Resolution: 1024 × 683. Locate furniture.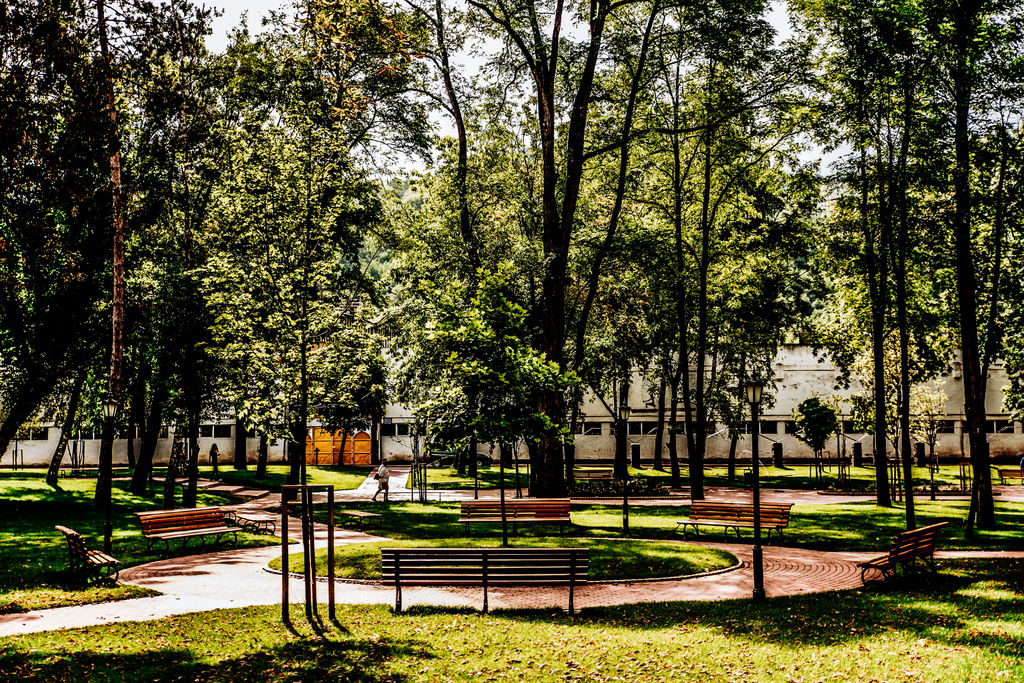
select_region(238, 513, 275, 534).
